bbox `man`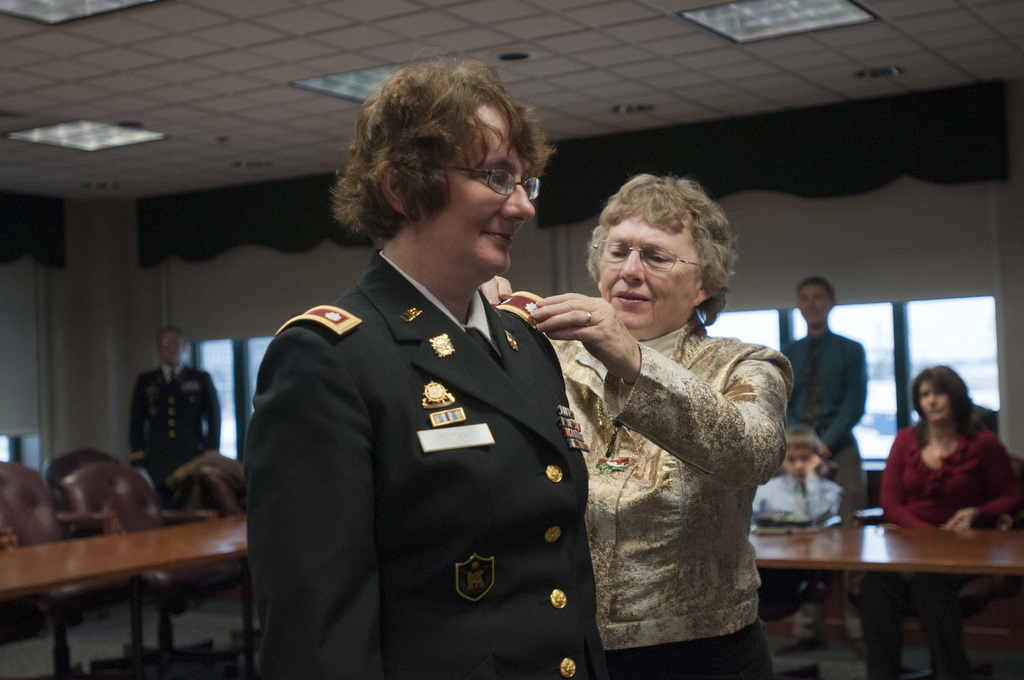
bbox(126, 318, 230, 612)
